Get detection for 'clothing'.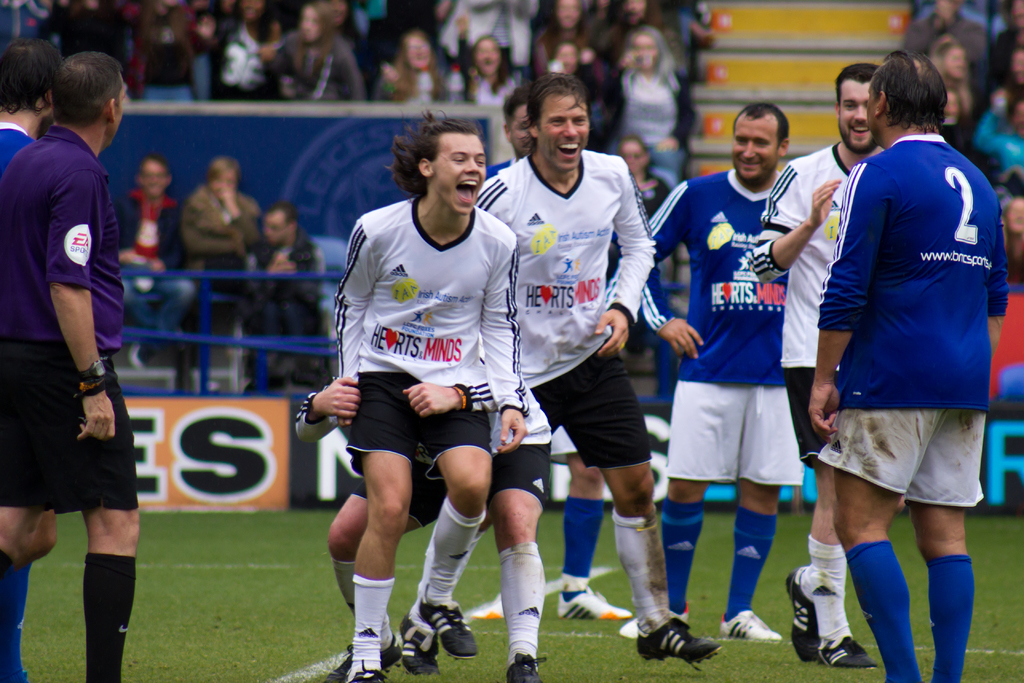
Detection: rect(753, 138, 886, 460).
